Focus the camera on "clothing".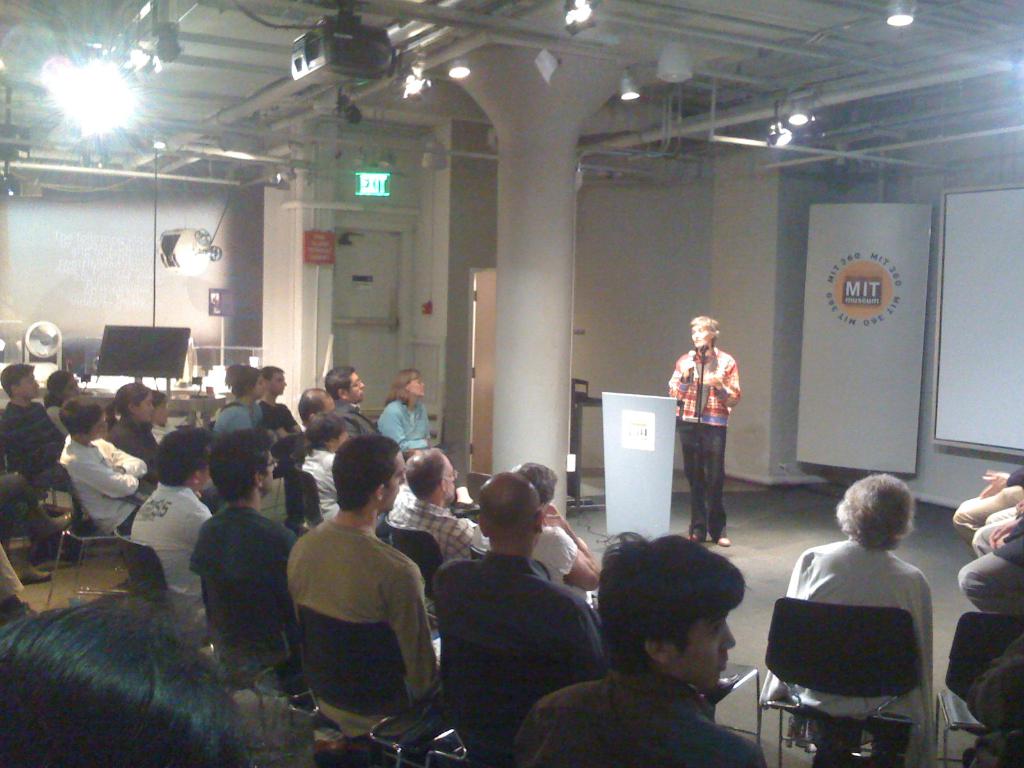
Focus region: [x1=47, y1=402, x2=65, y2=436].
